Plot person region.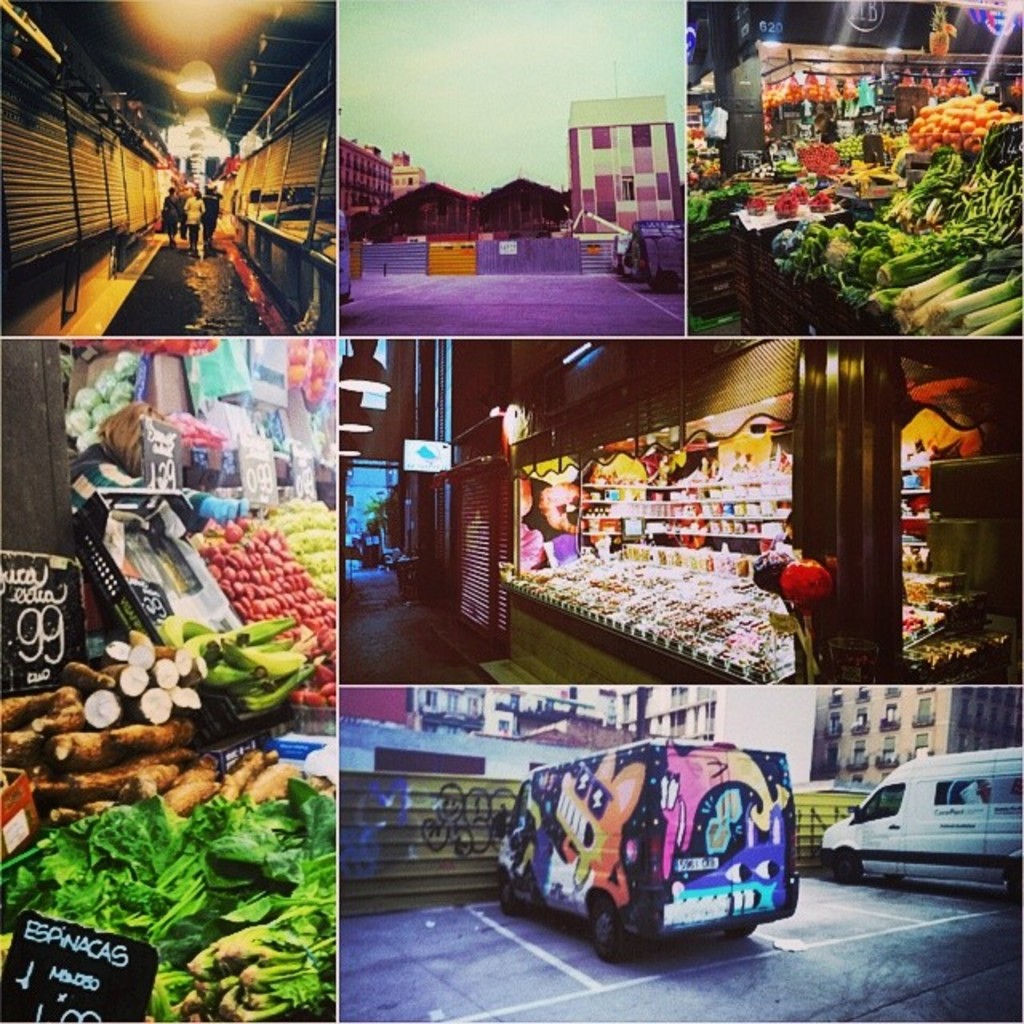
Plotted at region(165, 187, 182, 232).
